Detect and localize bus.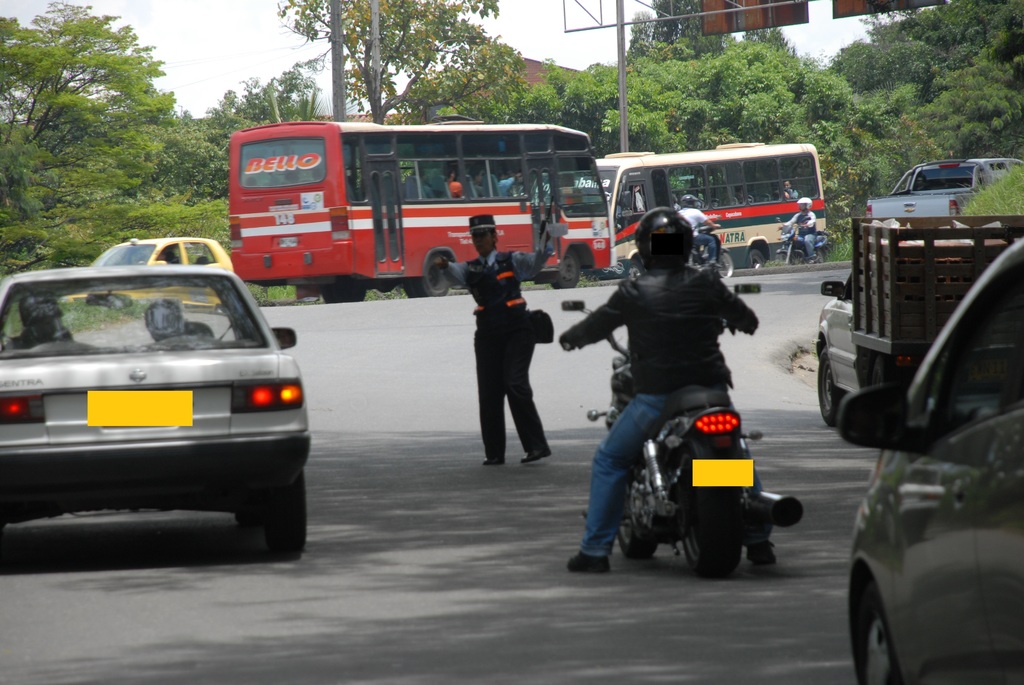
Localized at 228, 112, 613, 302.
